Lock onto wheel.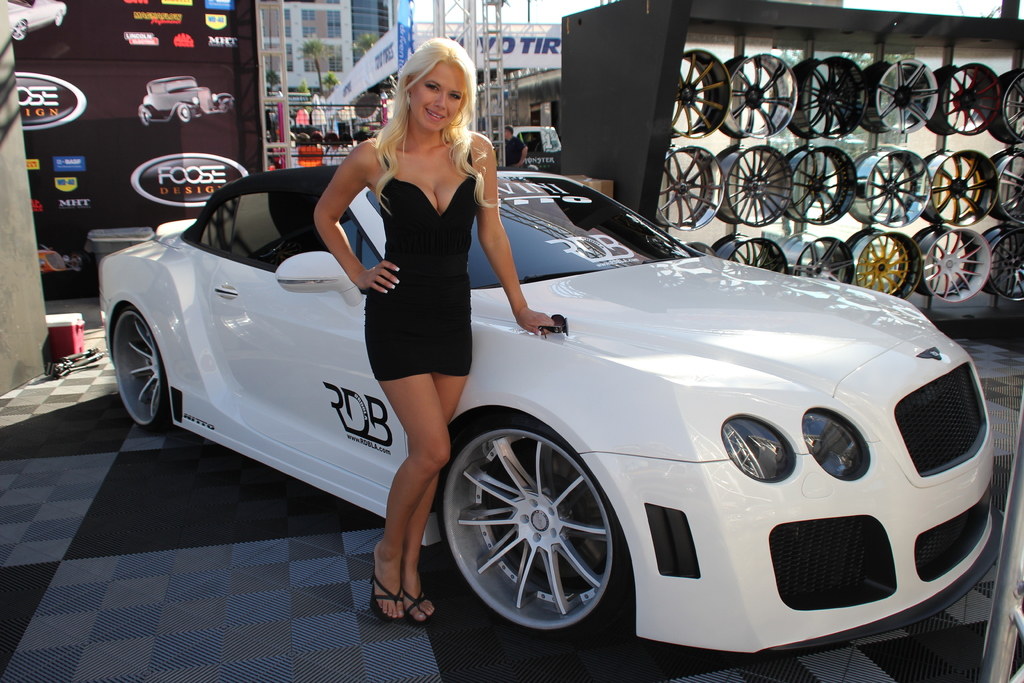
Locked: select_region(915, 228, 992, 303).
